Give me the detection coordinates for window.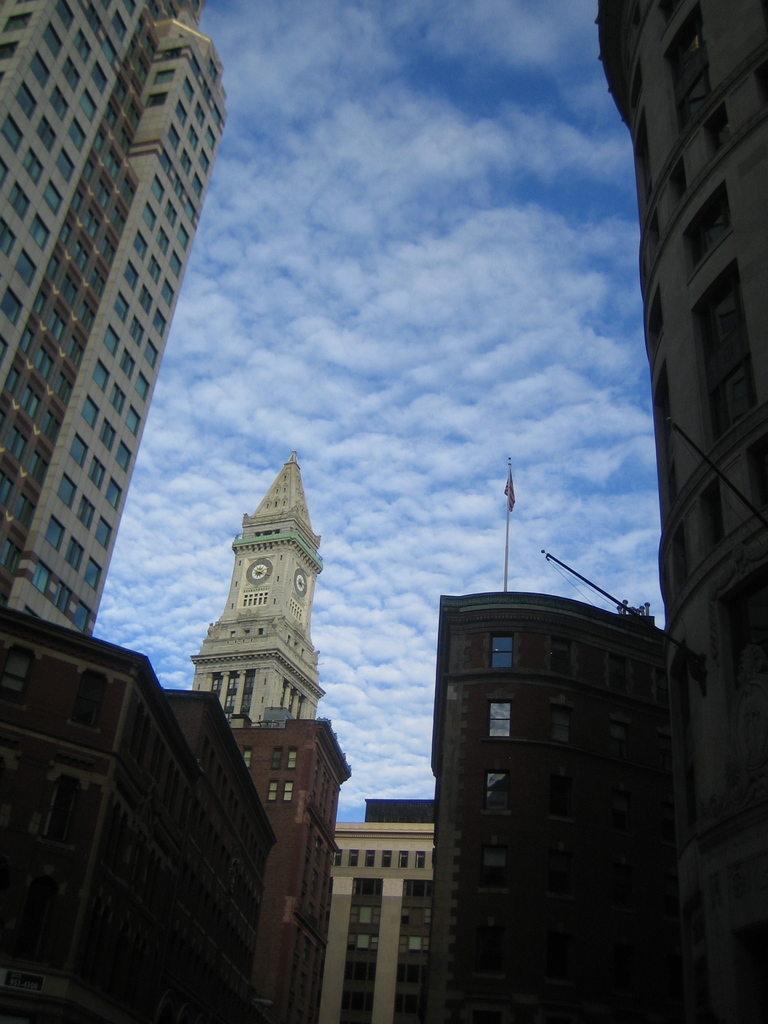
(64,54,79,94).
